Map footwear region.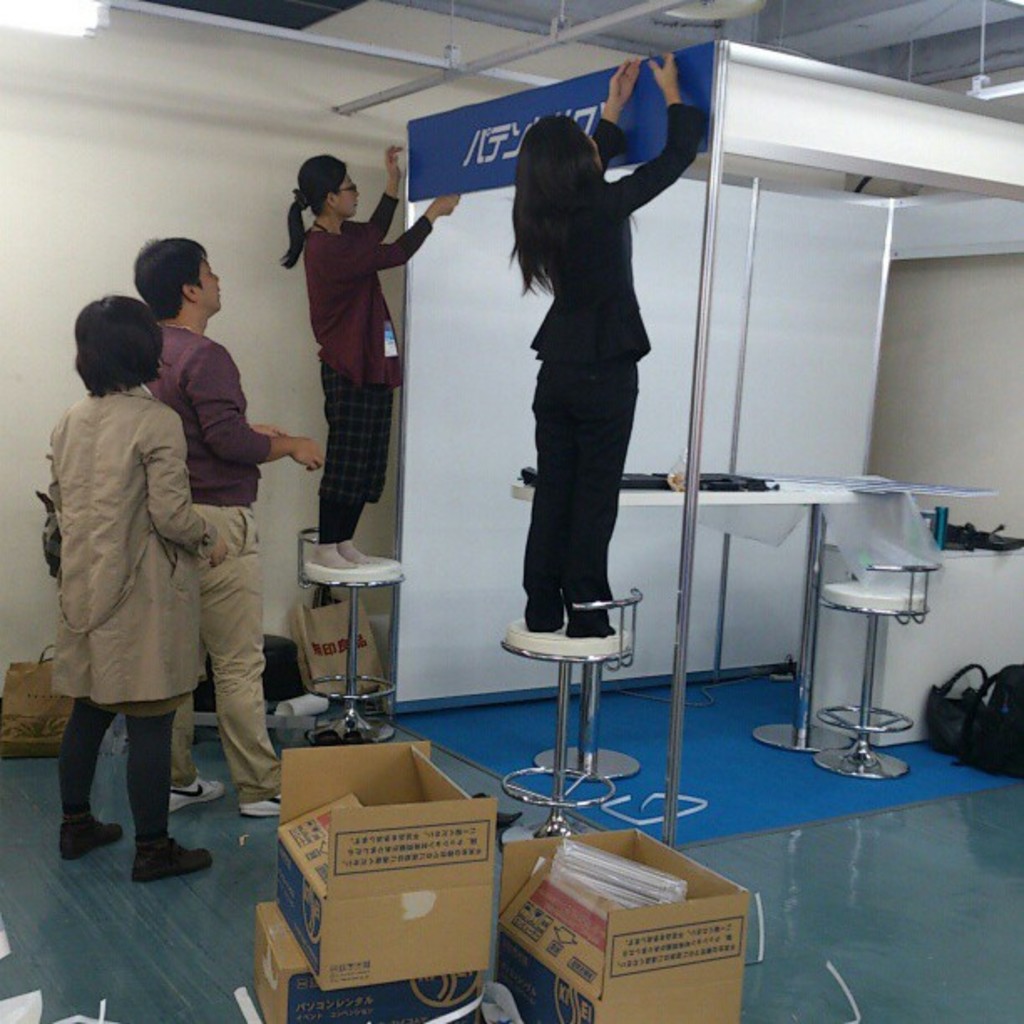
Mapped to locate(315, 545, 348, 571).
